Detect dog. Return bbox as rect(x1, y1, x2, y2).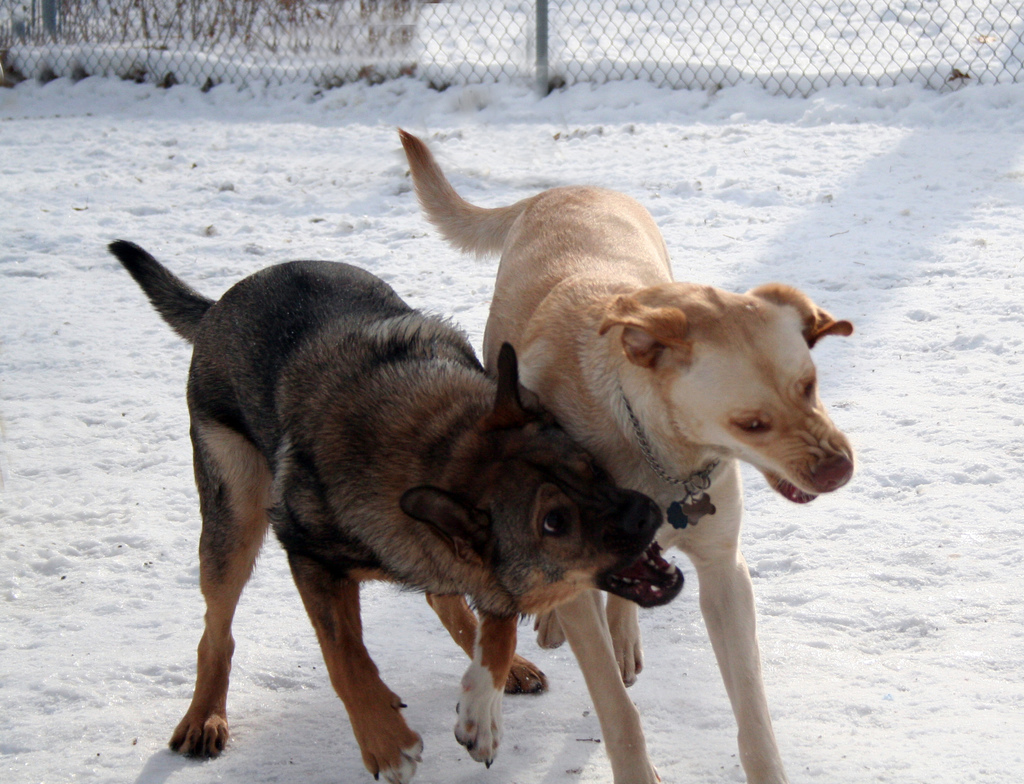
rect(109, 237, 684, 783).
